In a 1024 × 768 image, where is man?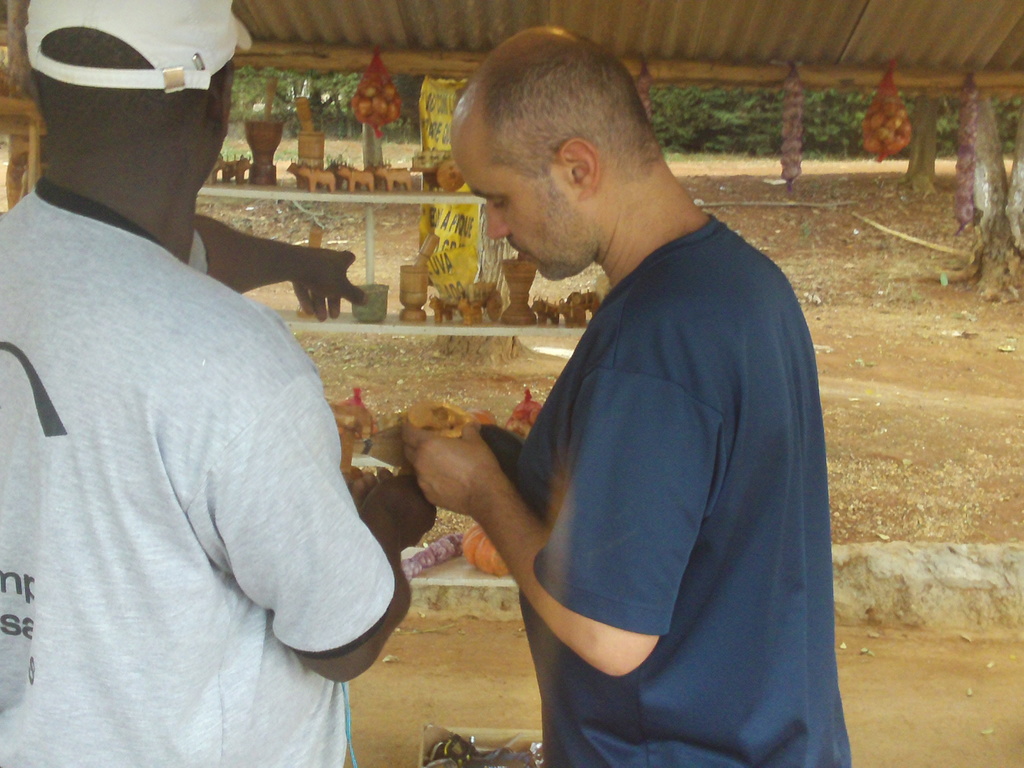
region(408, 42, 844, 751).
